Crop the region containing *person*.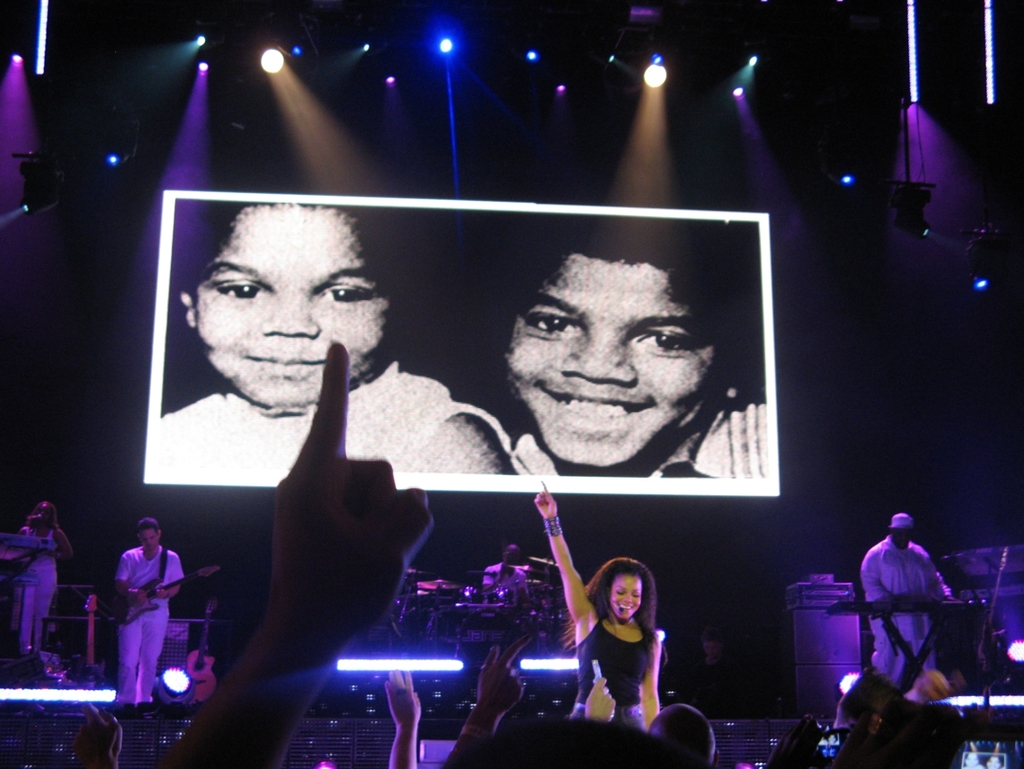
Crop region: x1=857, y1=491, x2=967, y2=703.
